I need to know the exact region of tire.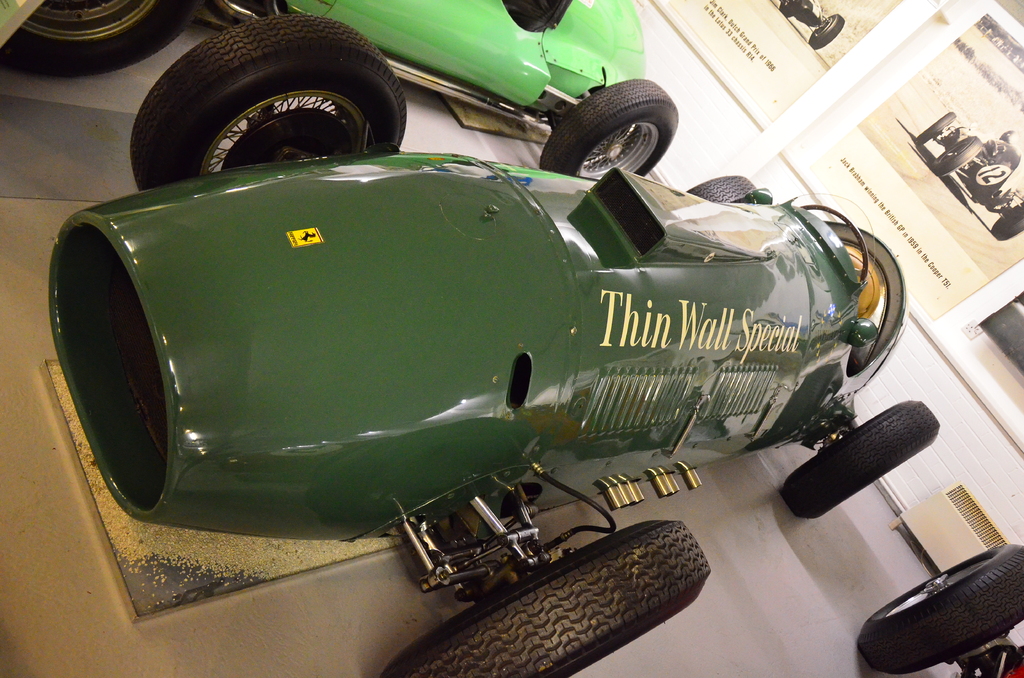
Region: 937:138:984:171.
